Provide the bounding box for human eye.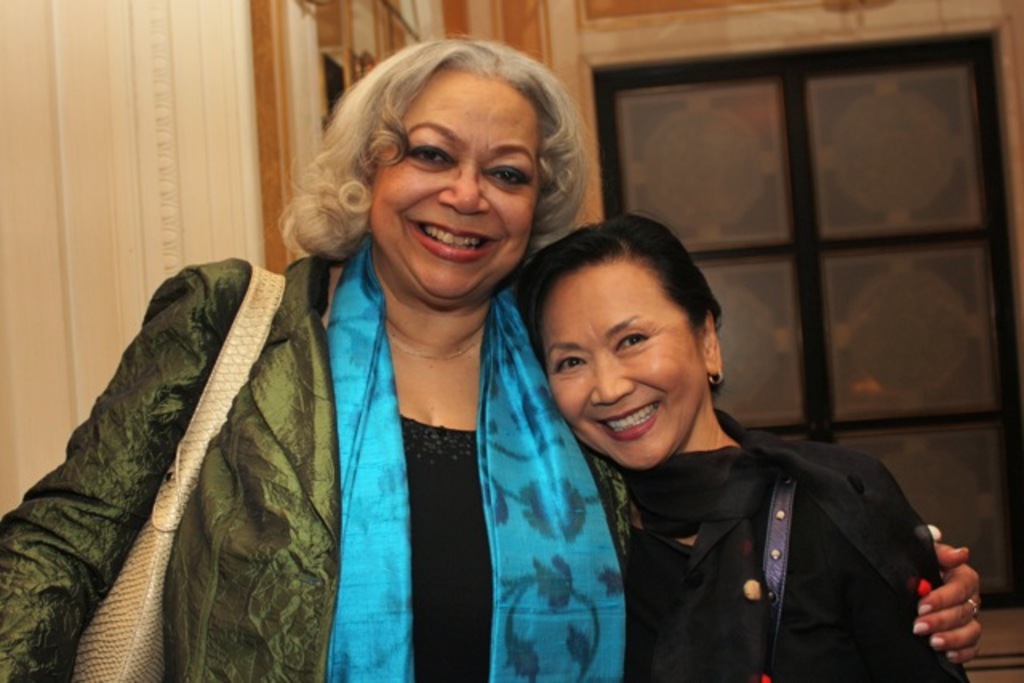
box(611, 326, 651, 352).
